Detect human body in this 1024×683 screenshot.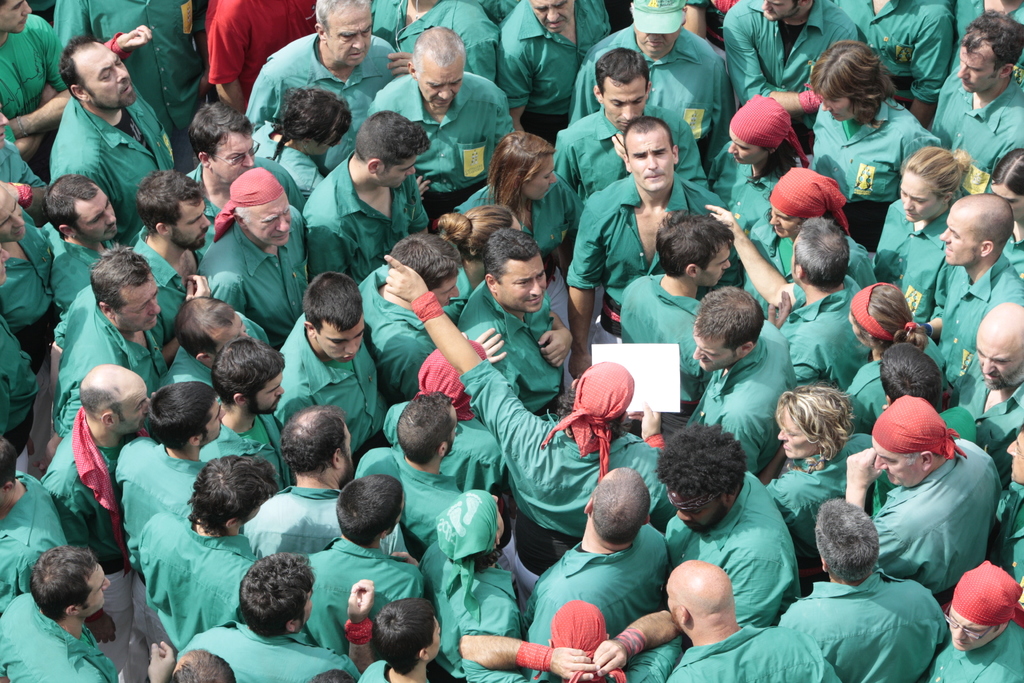
Detection: (left=378, top=343, right=509, bottom=494).
